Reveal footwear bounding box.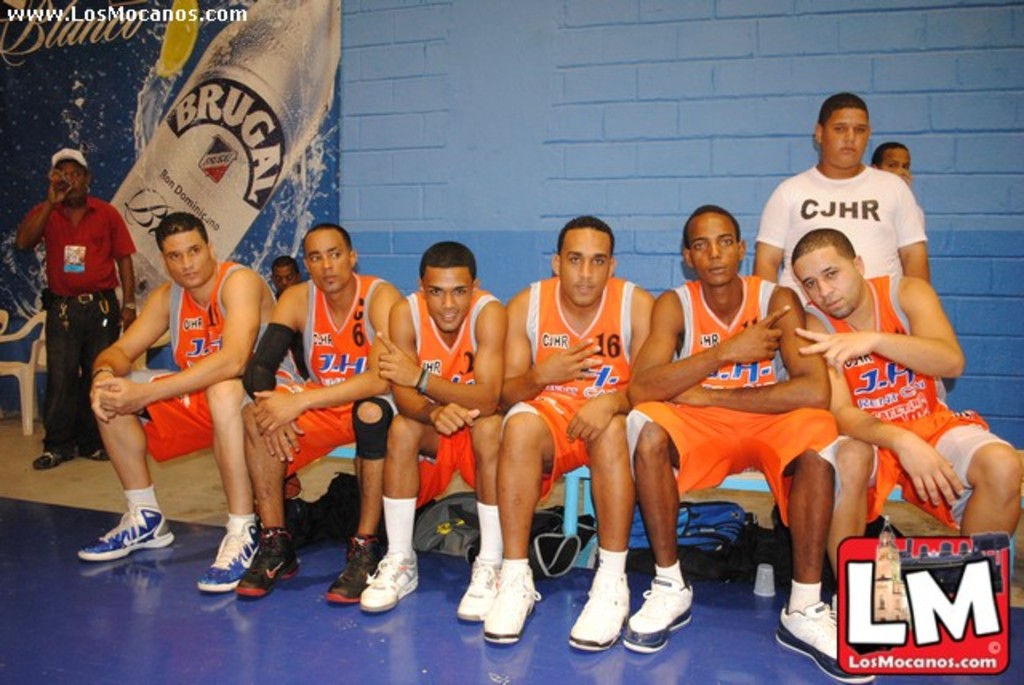
Revealed: x1=326 y1=536 x2=381 y2=607.
